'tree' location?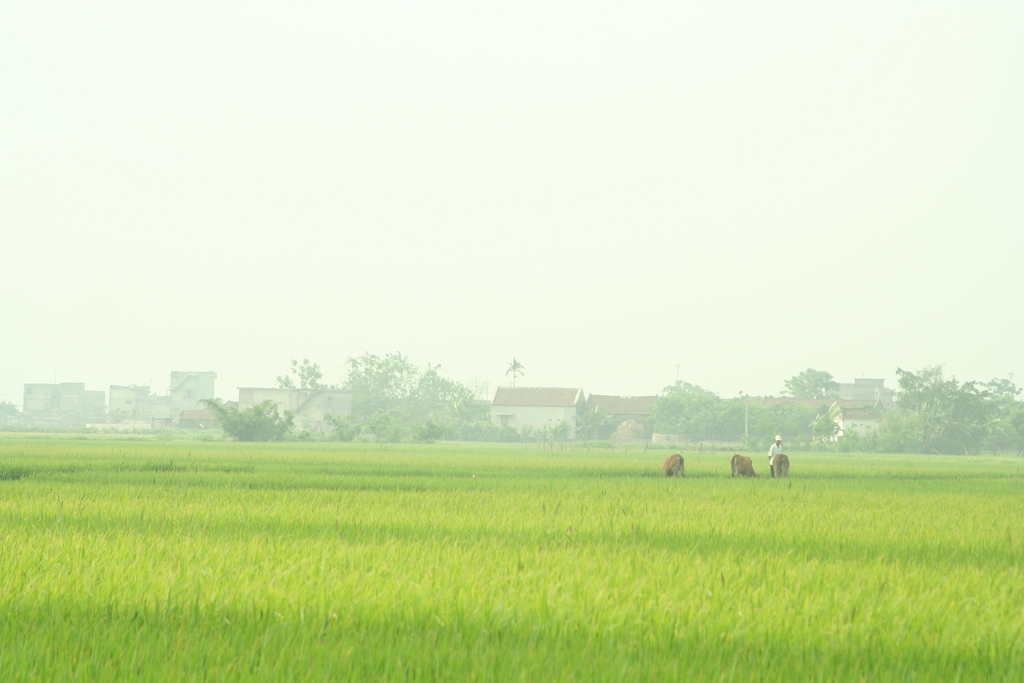
box(269, 348, 334, 393)
